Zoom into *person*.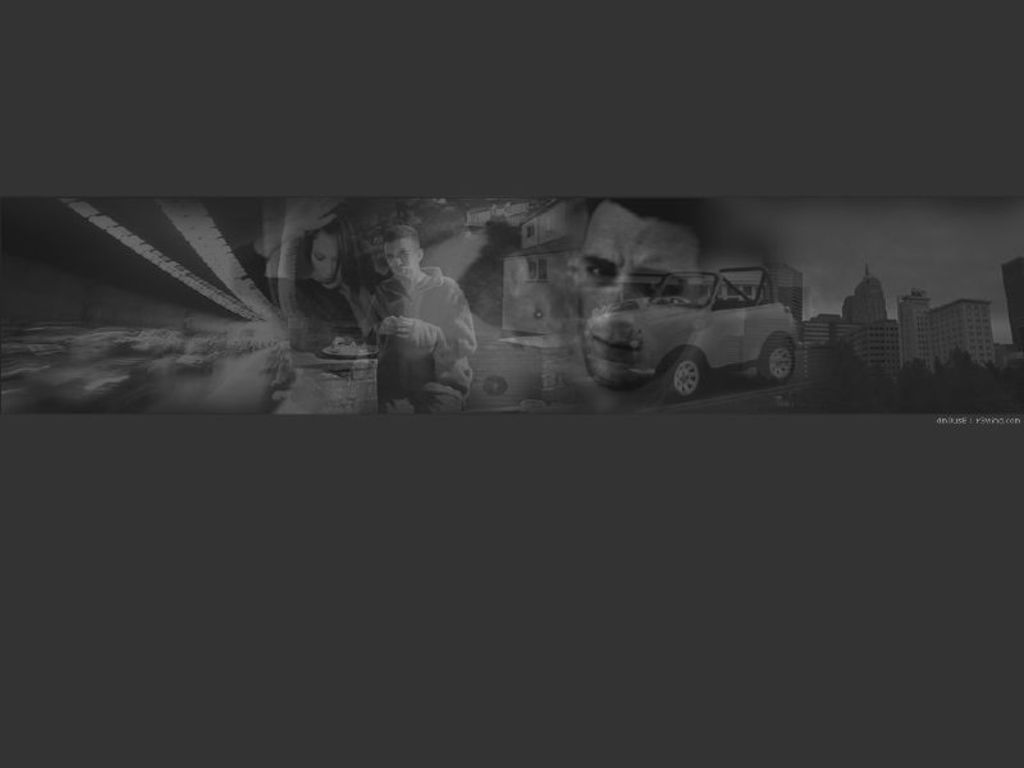
Zoom target: (x1=572, y1=184, x2=713, y2=392).
